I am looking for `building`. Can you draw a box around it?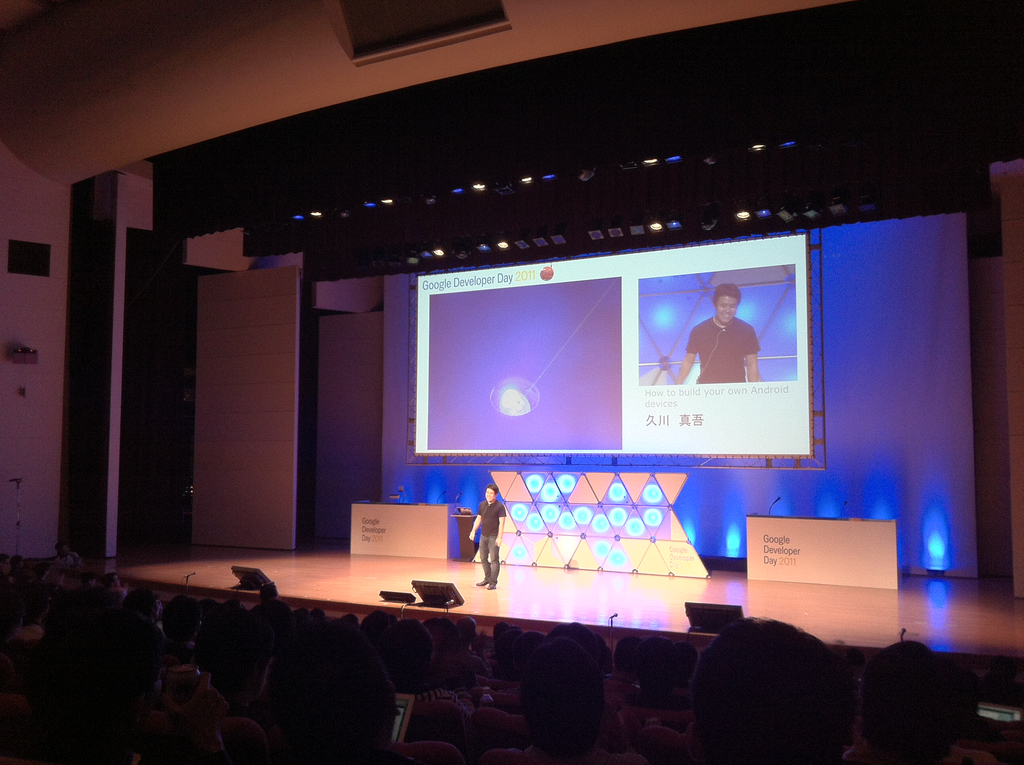
Sure, the bounding box is l=0, t=0, r=1023, b=764.
